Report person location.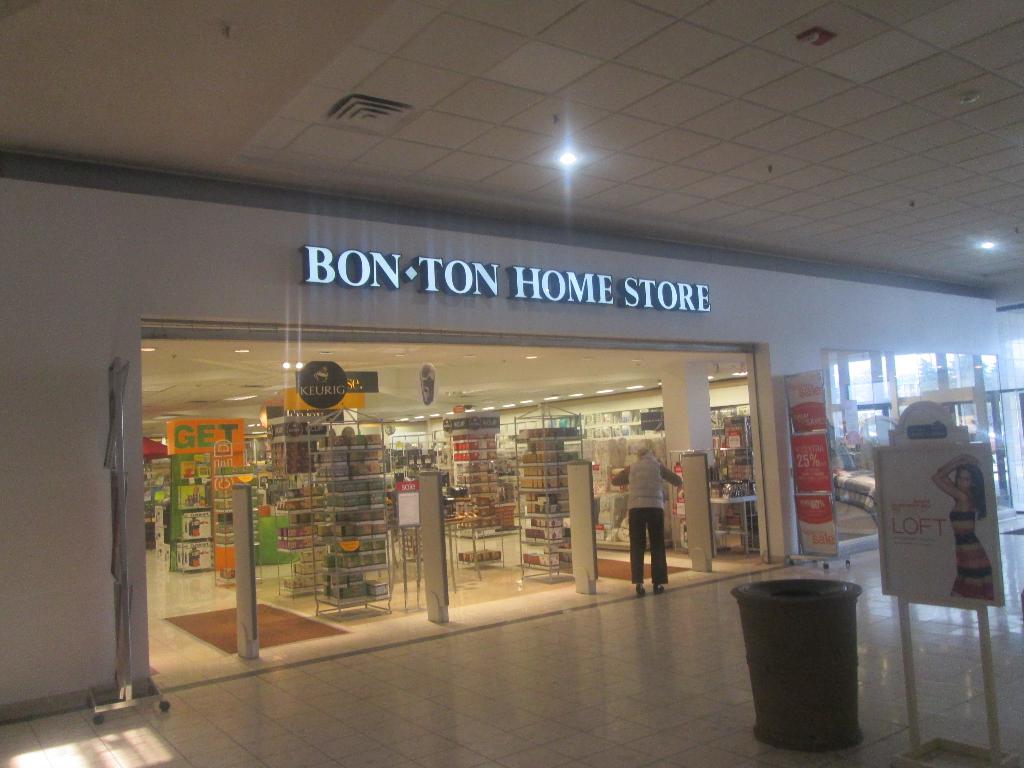
Report: (left=607, top=441, right=682, bottom=591).
